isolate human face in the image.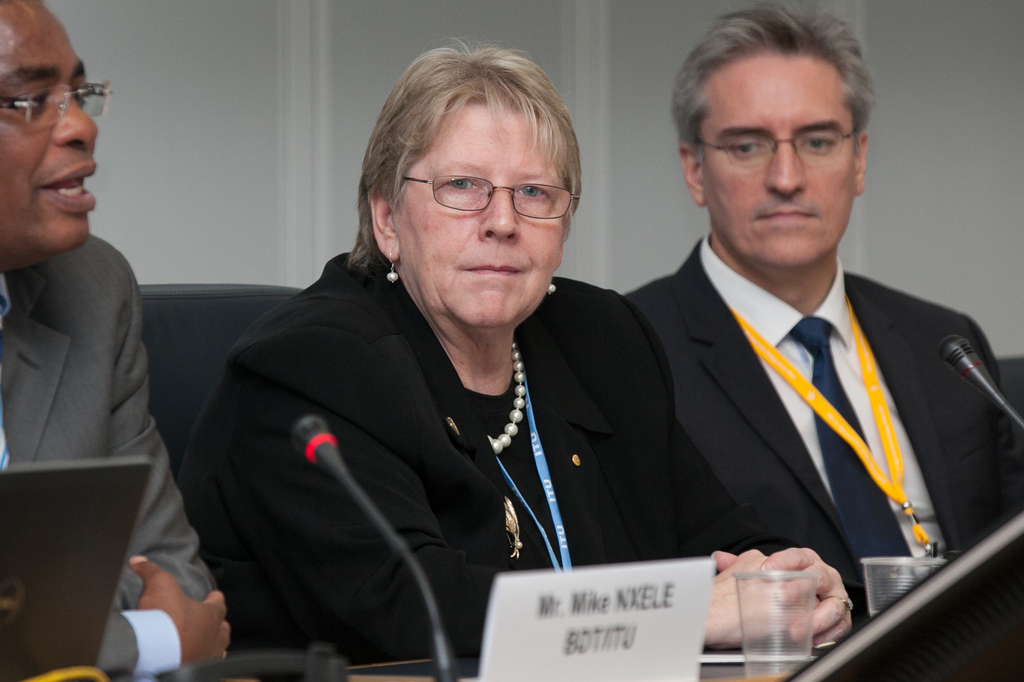
Isolated region: detection(398, 108, 562, 329).
